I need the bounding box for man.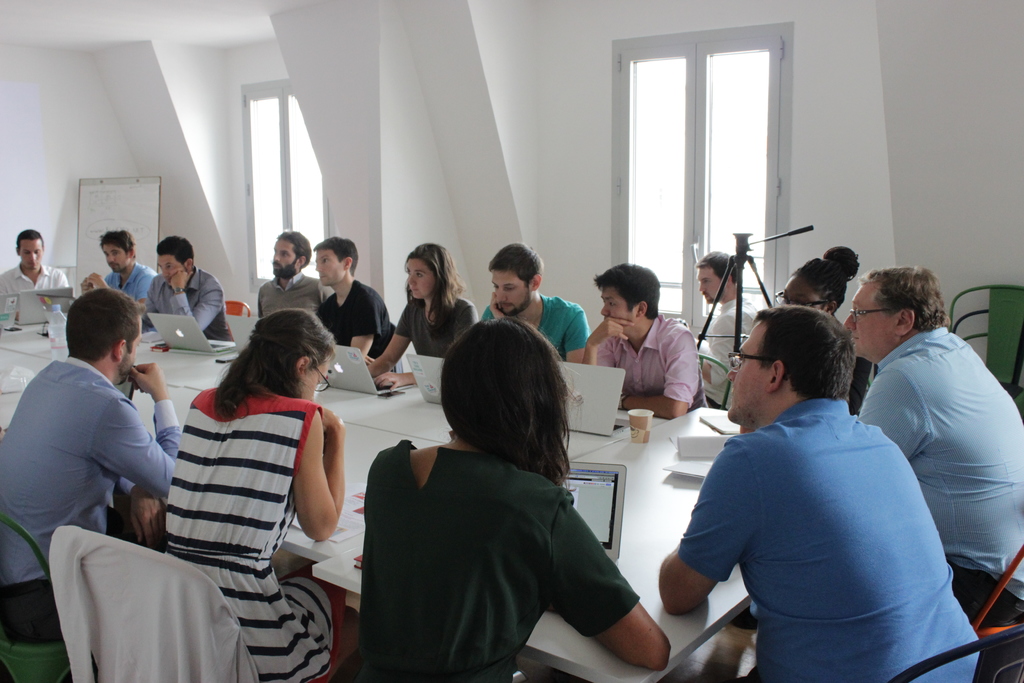
Here it is: Rect(0, 284, 181, 648).
